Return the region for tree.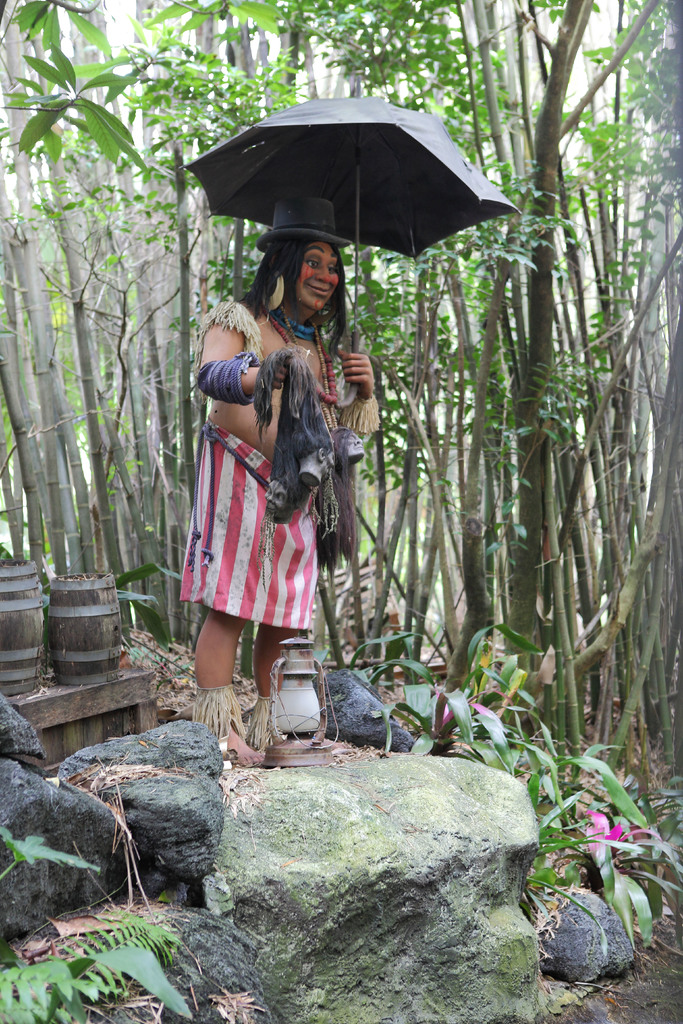
locate(4, 43, 669, 891).
